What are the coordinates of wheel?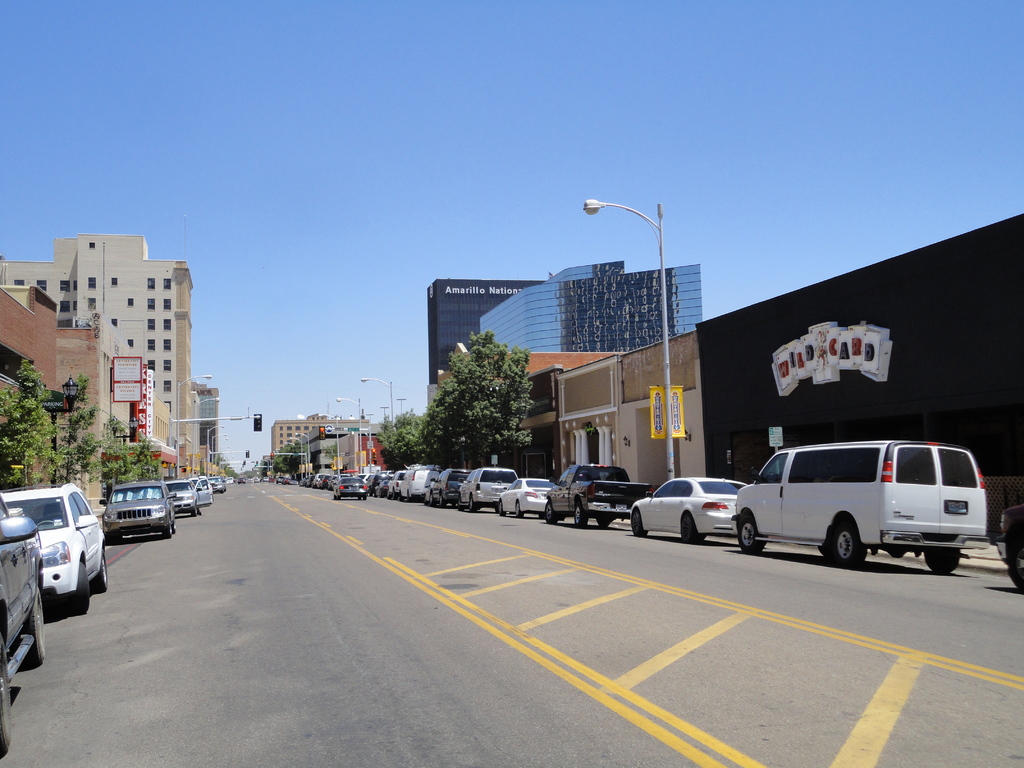
(x1=99, y1=549, x2=108, y2=591).
